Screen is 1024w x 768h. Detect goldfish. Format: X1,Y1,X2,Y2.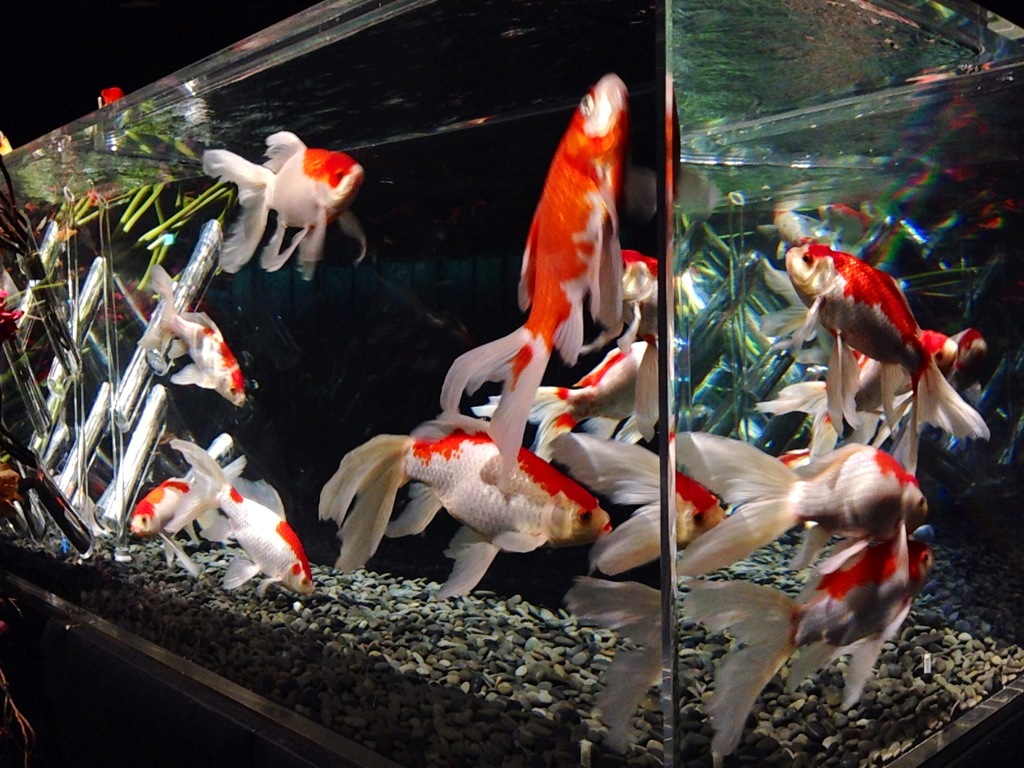
776,234,977,454.
